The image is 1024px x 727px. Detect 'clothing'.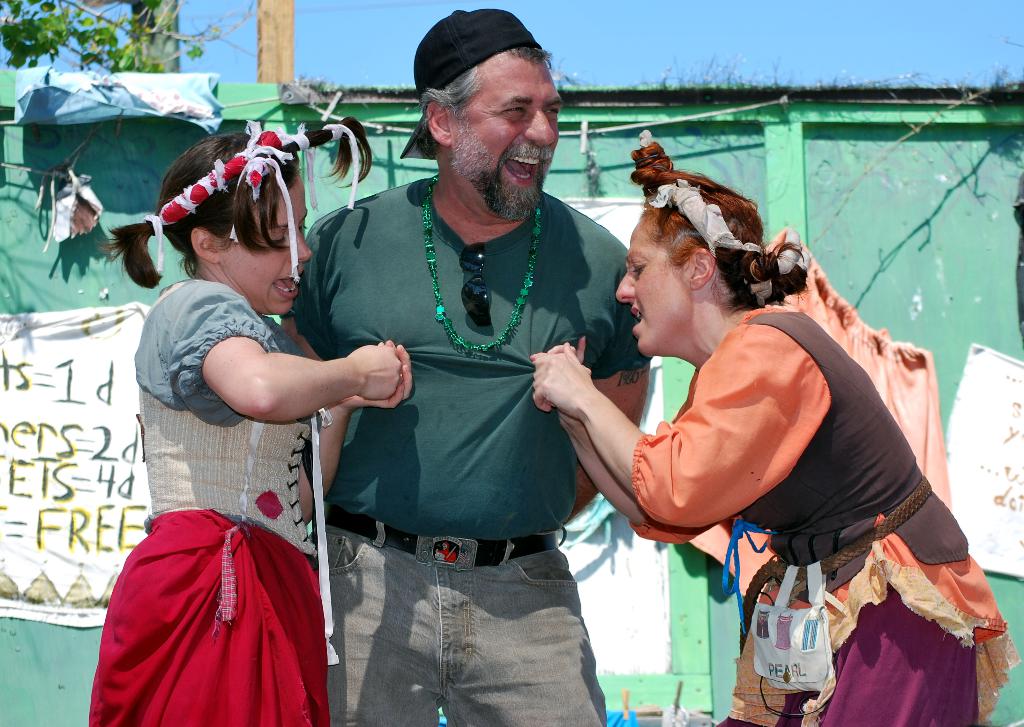
Detection: x1=84, y1=281, x2=331, y2=726.
